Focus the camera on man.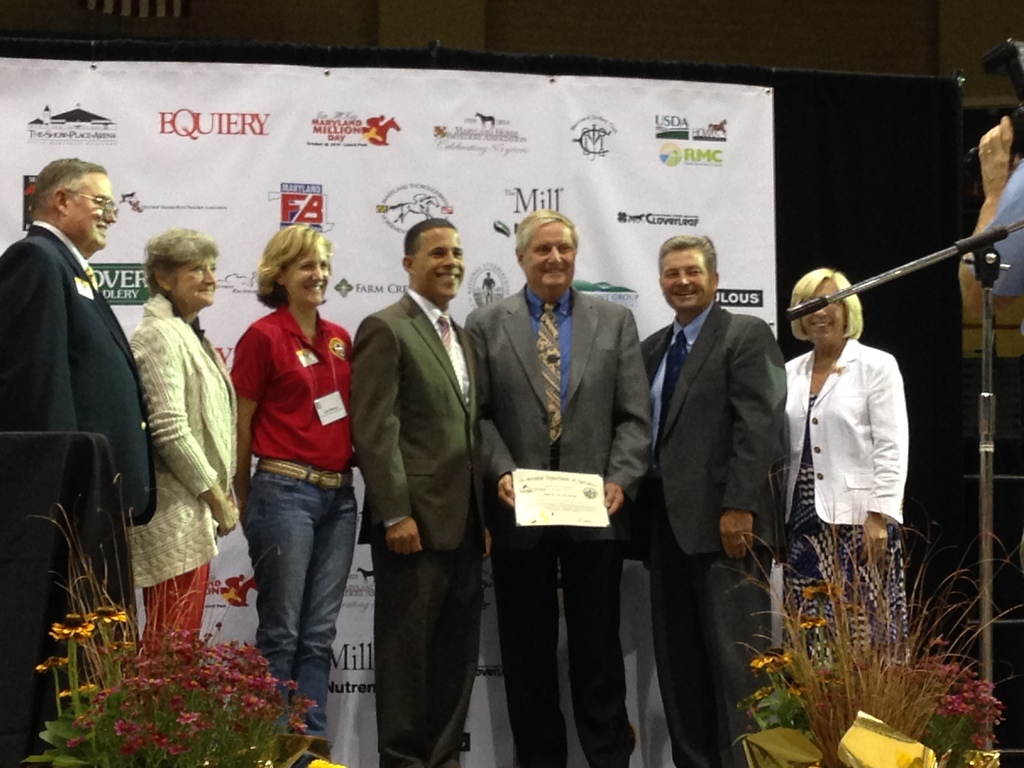
Focus region: select_region(958, 115, 1023, 368).
